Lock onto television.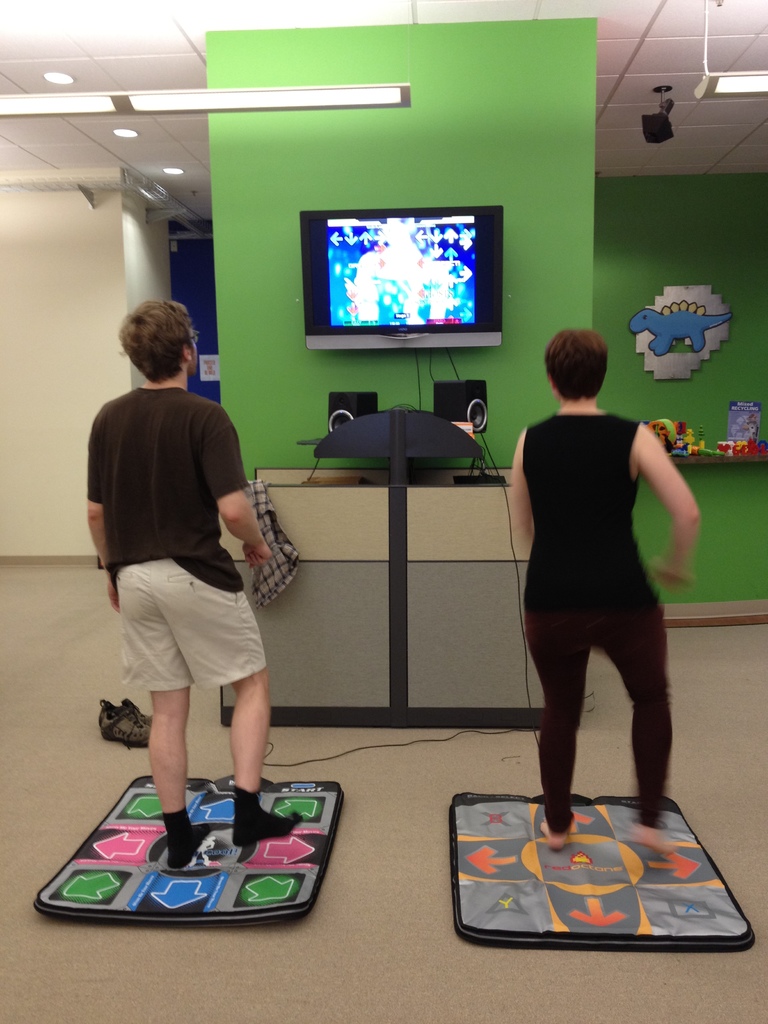
Locked: bbox(303, 206, 506, 351).
